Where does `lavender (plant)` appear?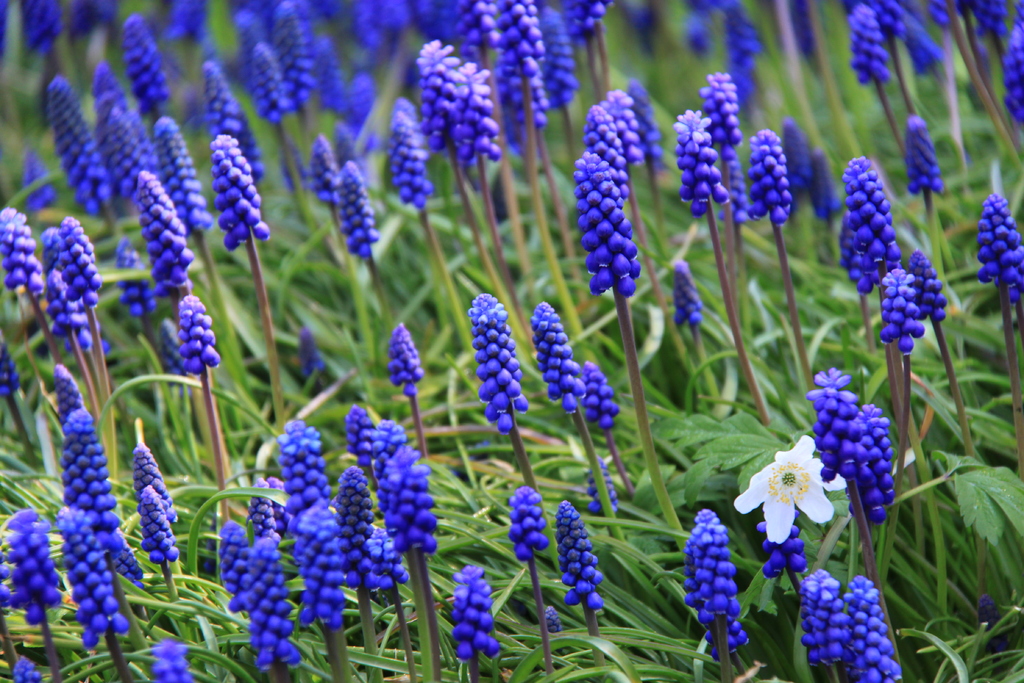
Appears at 467, 294, 529, 427.
